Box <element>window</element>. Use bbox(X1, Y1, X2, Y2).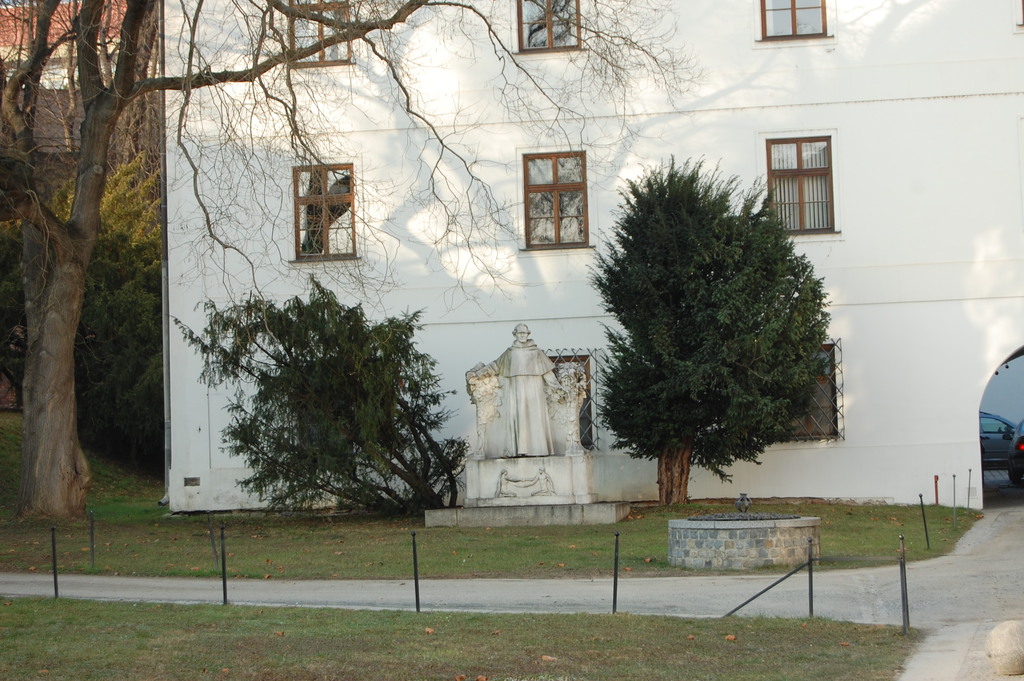
bbox(753, 0, 834, 47).
